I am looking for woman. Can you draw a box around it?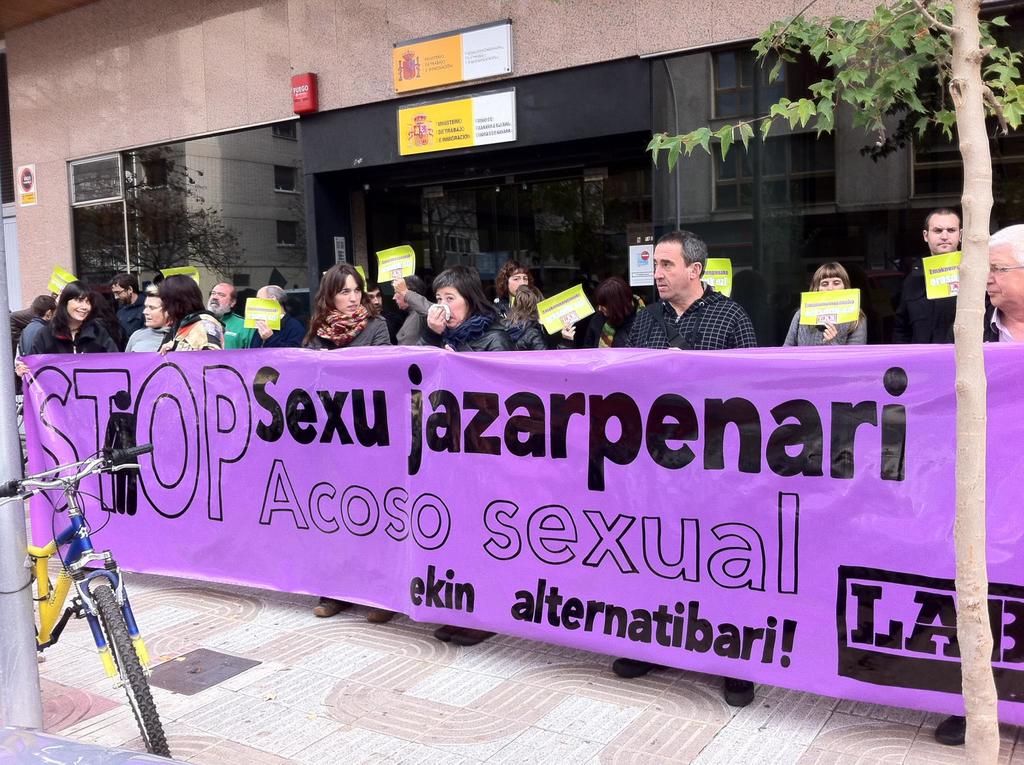
Sure, the bounding box is 784 266 867 346.
